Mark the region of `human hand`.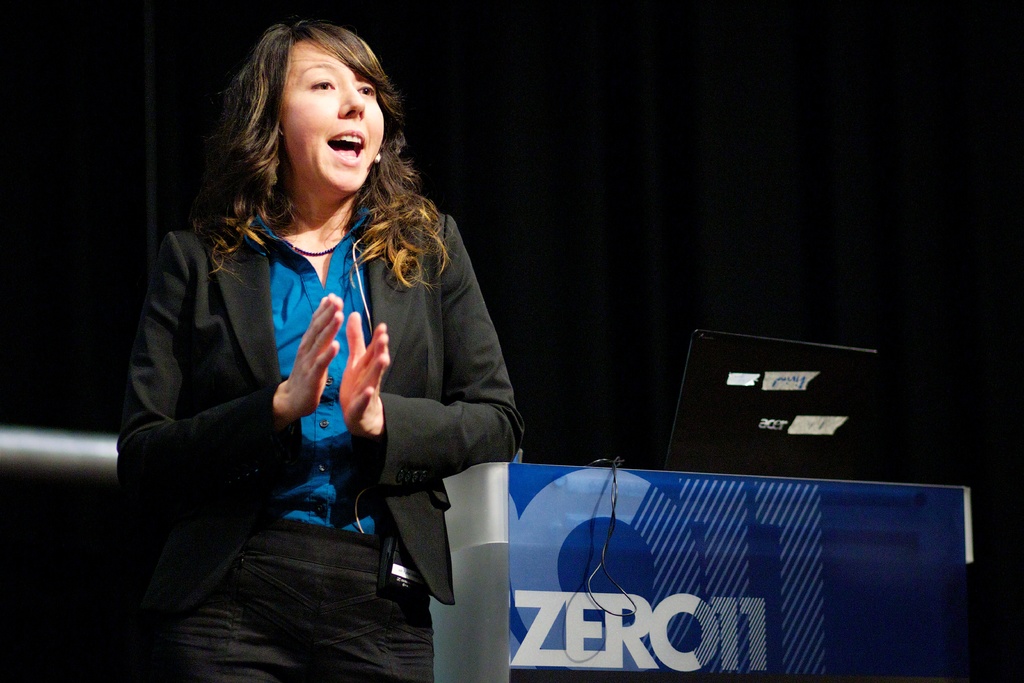
Region: <region>337, 325, 390, 441</region>.
